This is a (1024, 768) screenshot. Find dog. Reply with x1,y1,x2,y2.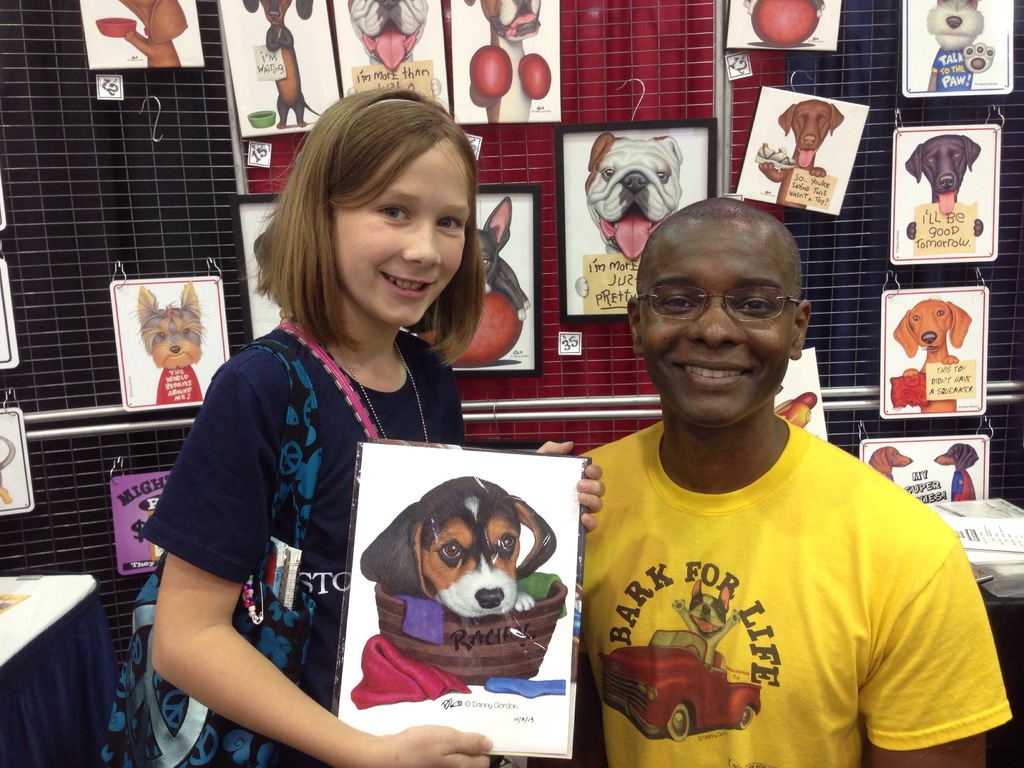
118,284,209,404.
